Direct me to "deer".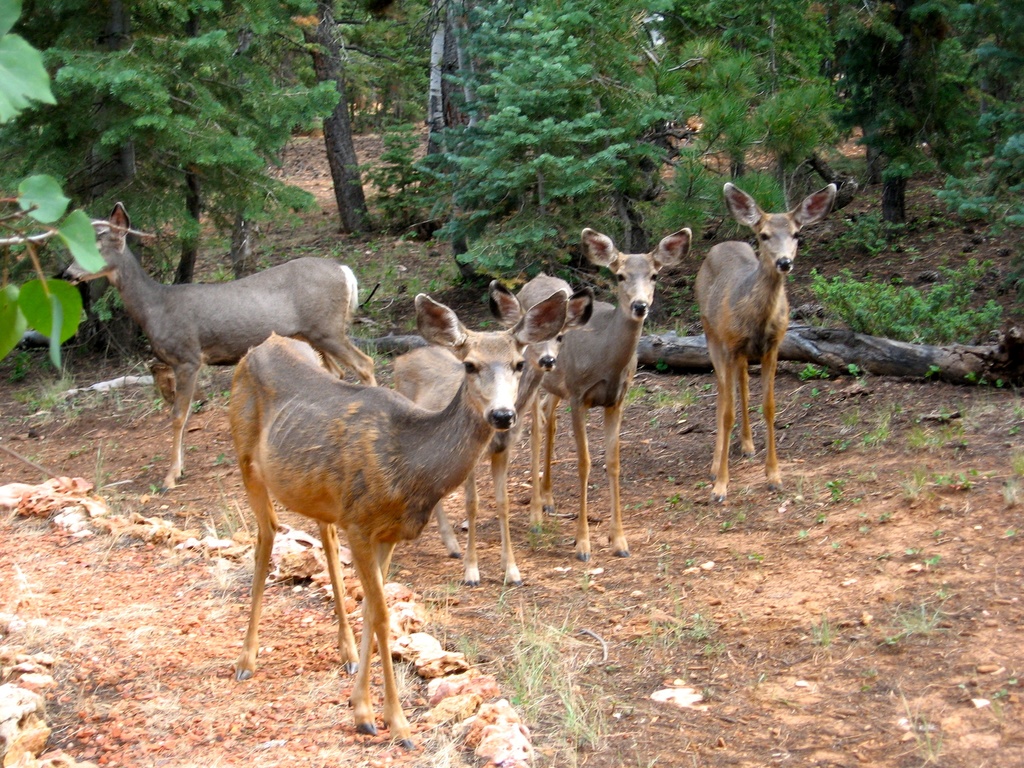
Direction: <bbox>694, 180, 840, 500</bbox>.
